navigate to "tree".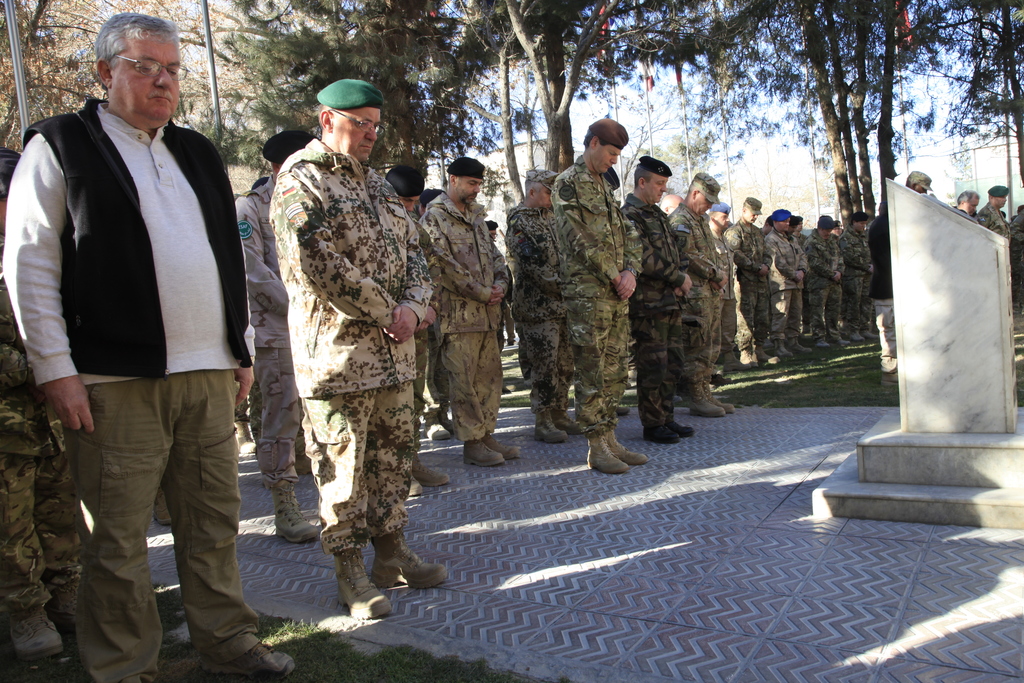
Navigation target: detection(201, 0, 756, 202).
